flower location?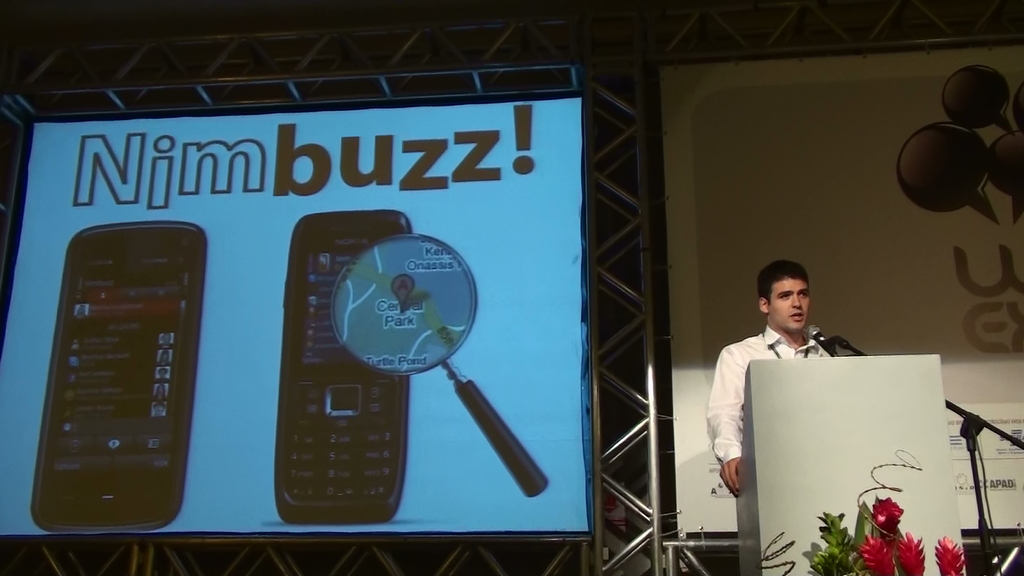
{"x1": 873, "y1": 495, "x2": 904, "y2": 532}
